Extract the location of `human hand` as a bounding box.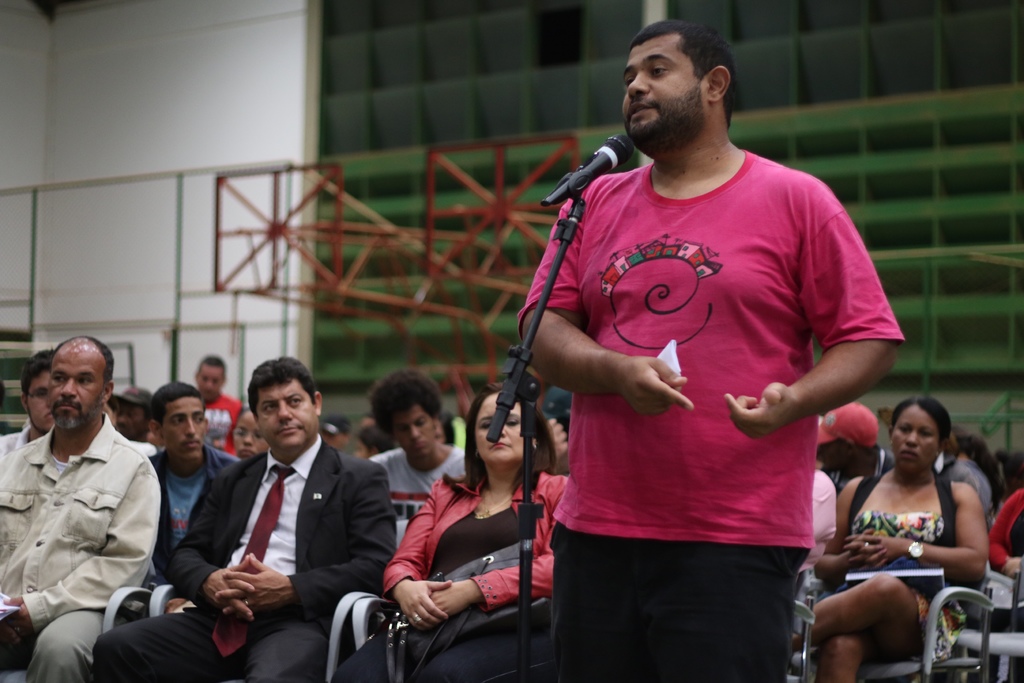
bbox(842, 528, 888, 574).
